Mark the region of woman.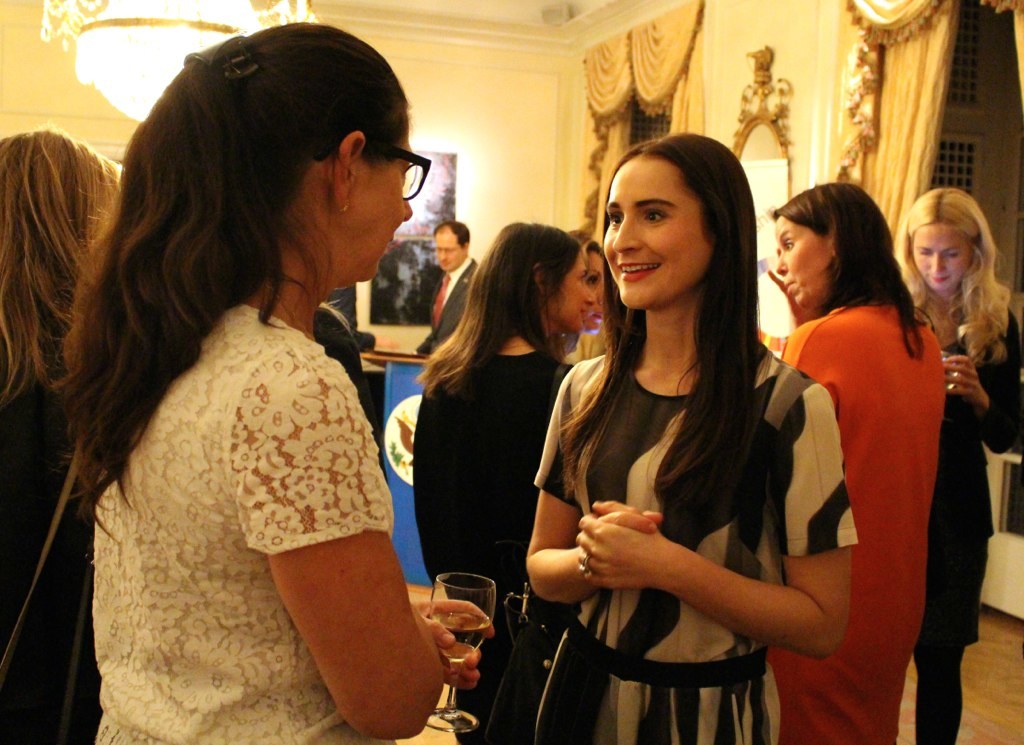
Region: BBox(547, 226, 622, 388).
